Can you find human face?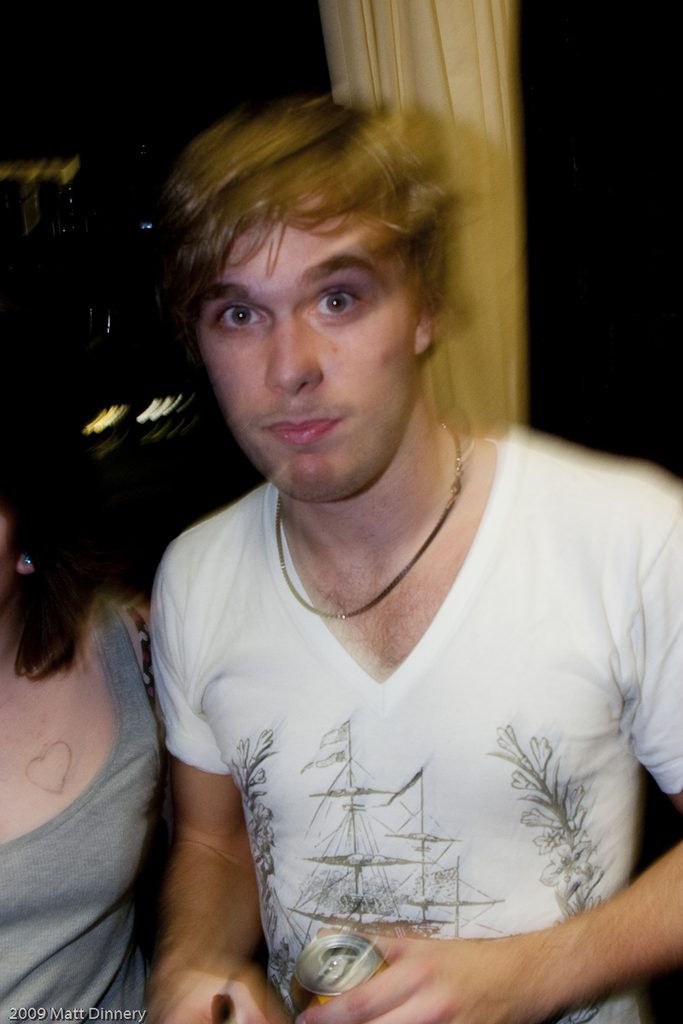
Yes, bounding box: 190 219 413 500.
